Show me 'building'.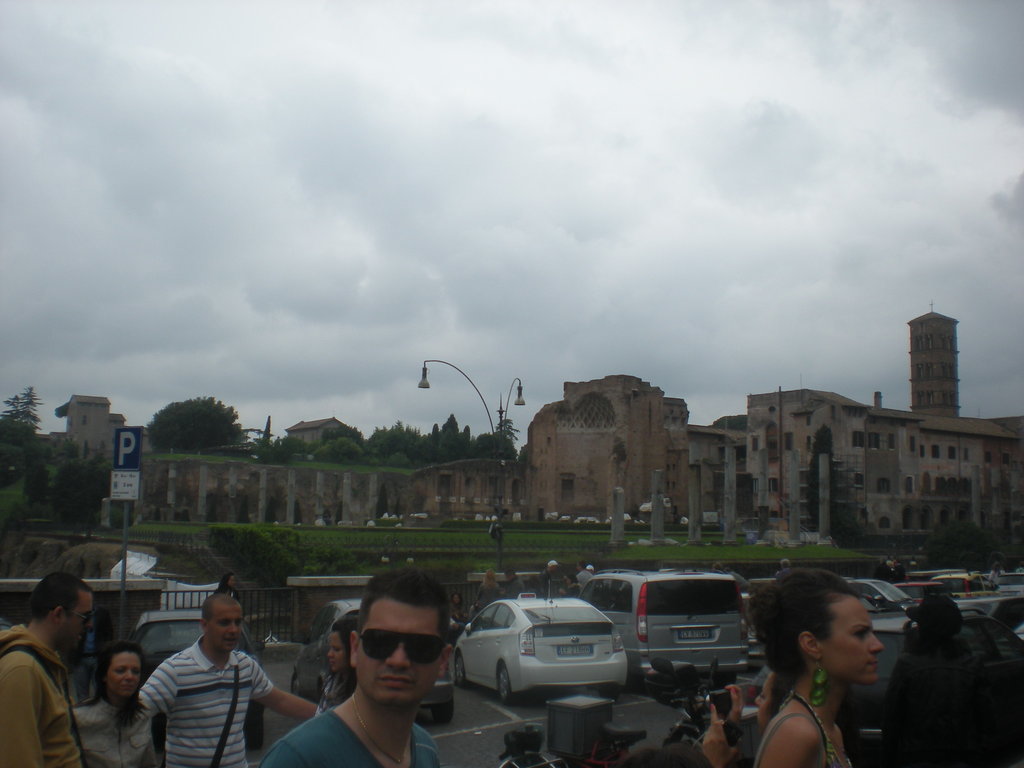
'building' is here: (left=527, top=310, right=1023, bottom=534).
